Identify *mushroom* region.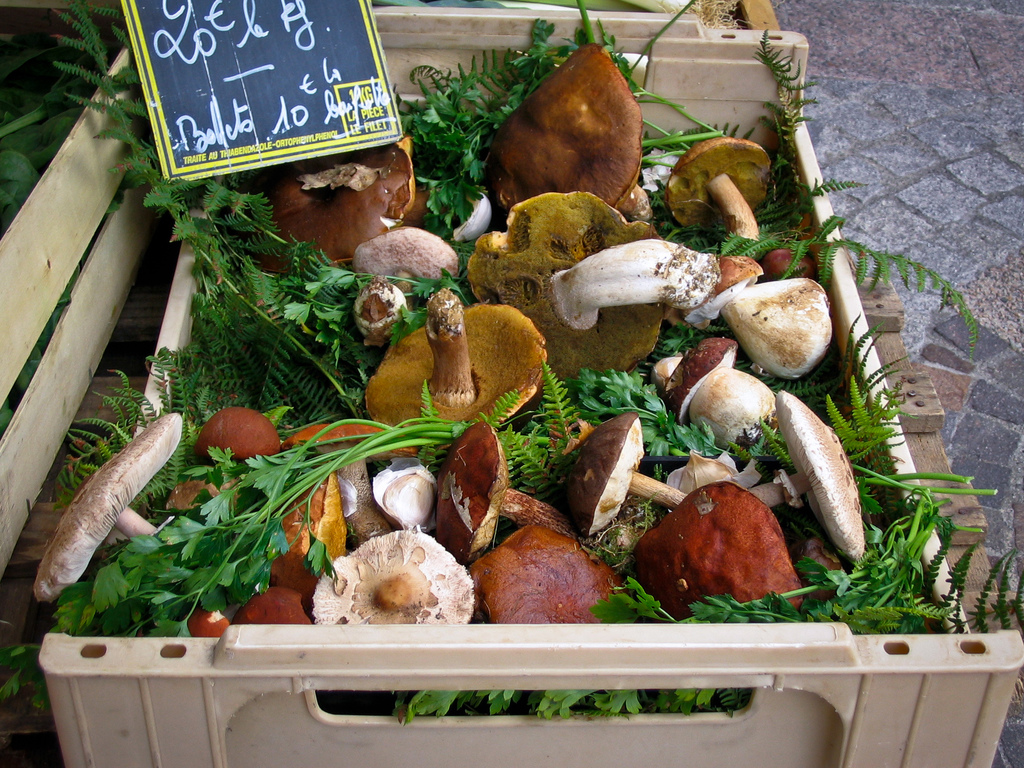
Region: box(363, 295, 563, 438).
